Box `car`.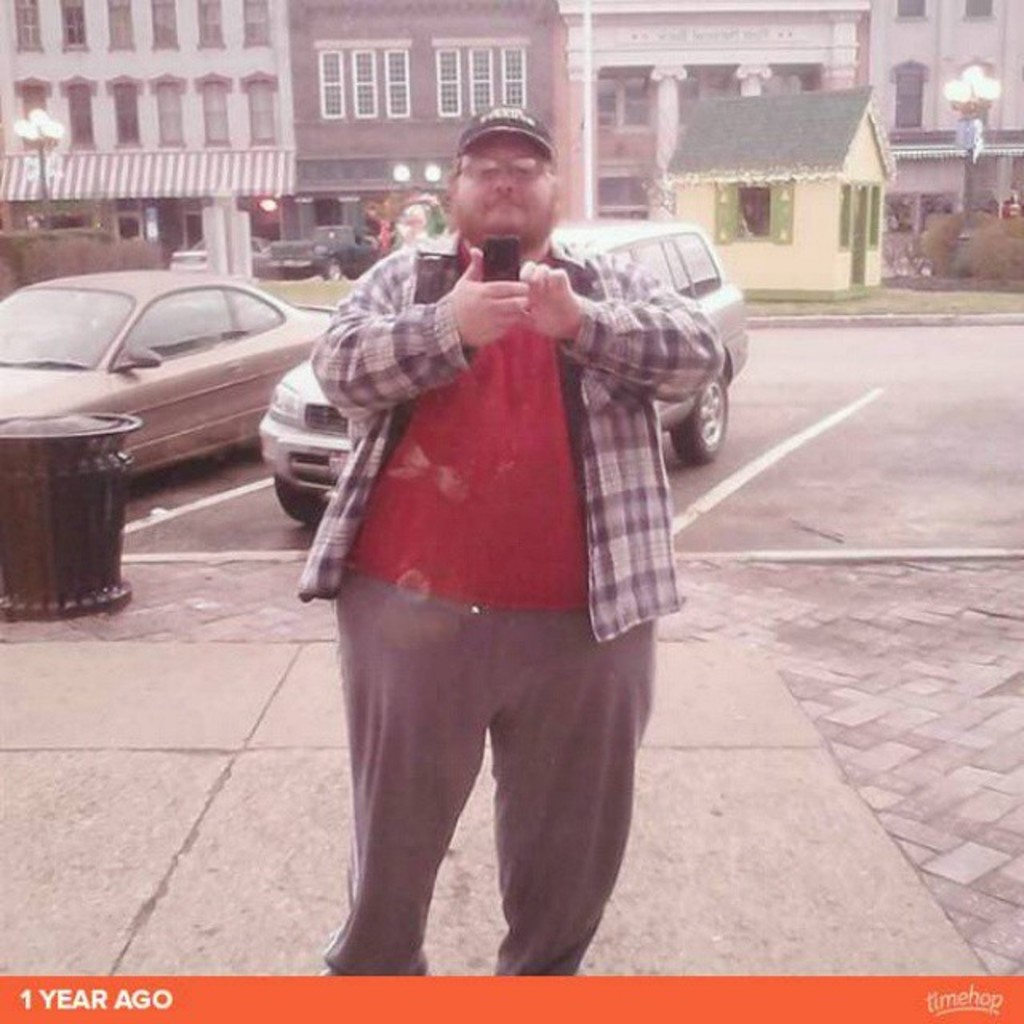
box(0, 259, 349, 498).
